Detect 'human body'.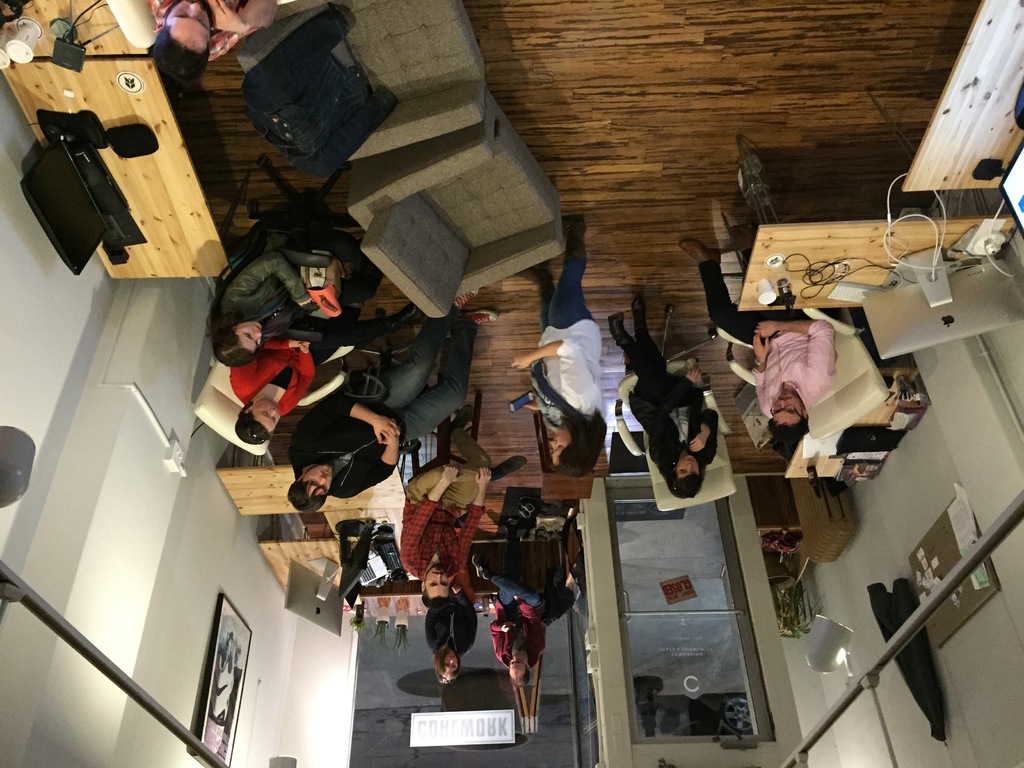
Detected at 606:296:726:458.
